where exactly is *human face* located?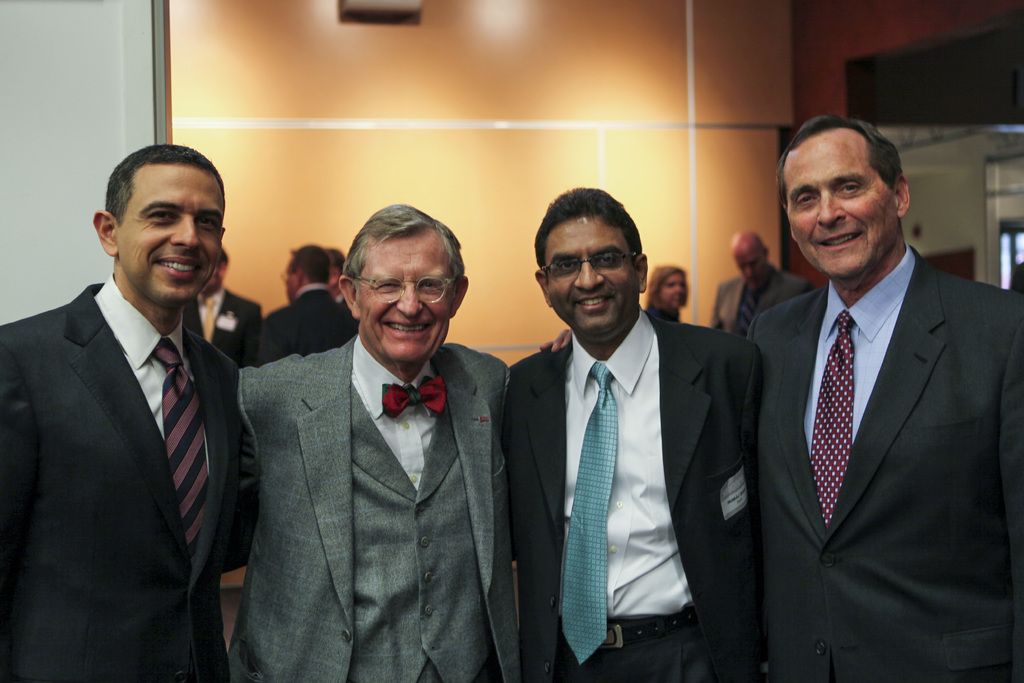
Its bounding box is {"left": 544, "top": 211, "right": 641, "bottom": 342}.
